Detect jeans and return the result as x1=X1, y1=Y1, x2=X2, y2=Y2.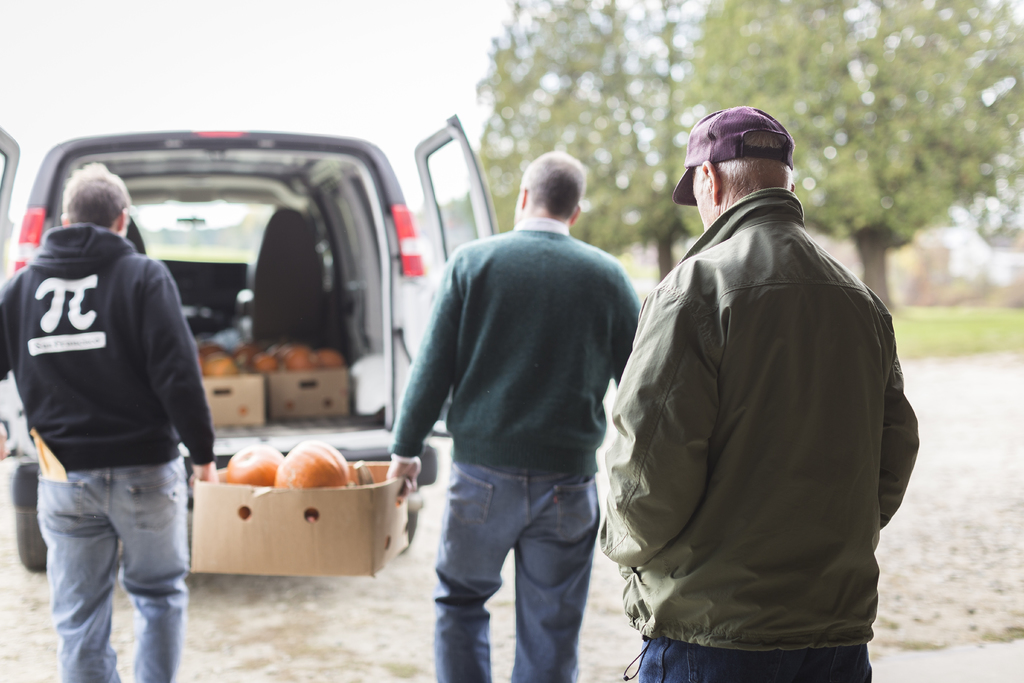
x1=422, y1=465, x2=593, y2=682.
